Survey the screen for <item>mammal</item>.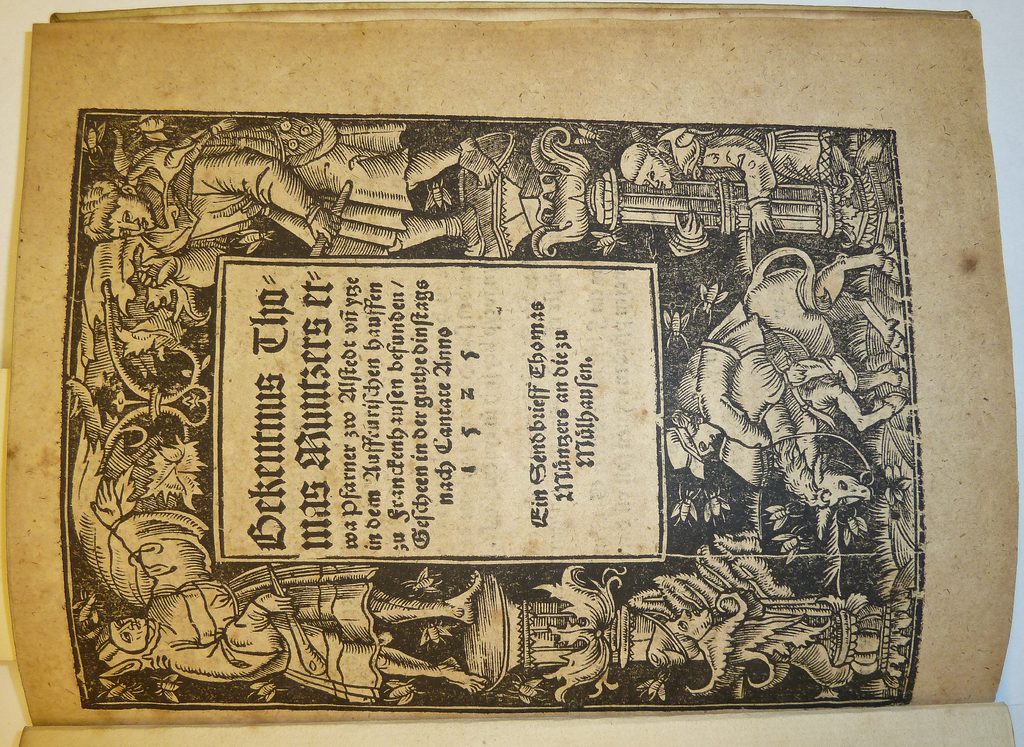
Survey found: bbox=(79, 110, 501, 258).
